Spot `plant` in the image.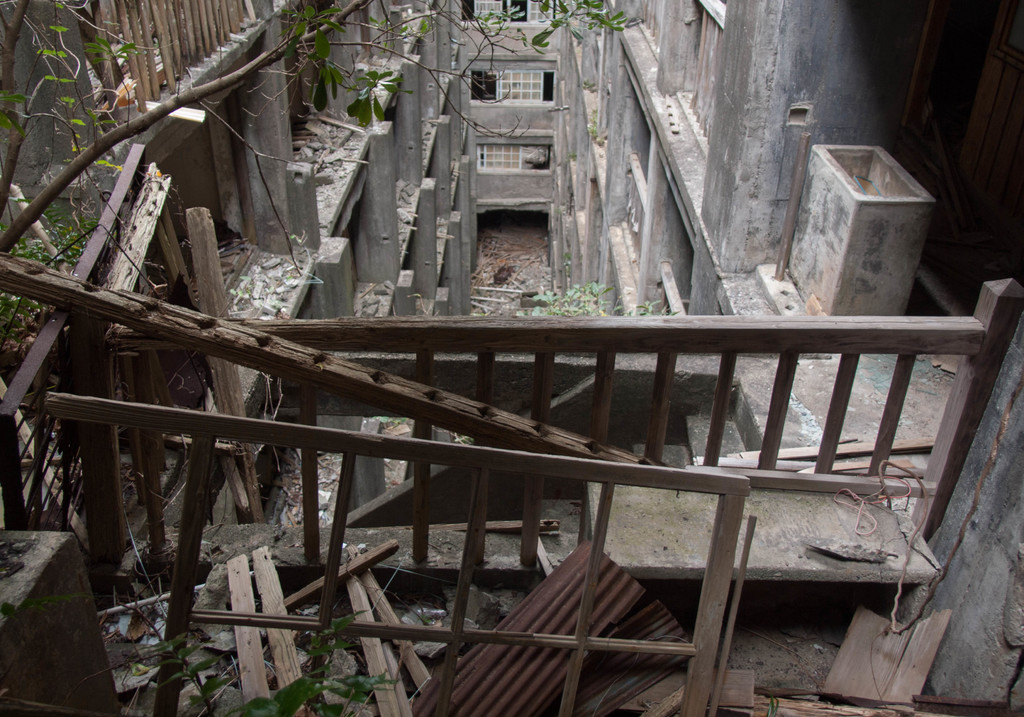
`plant` found at 495:262:698:322.
